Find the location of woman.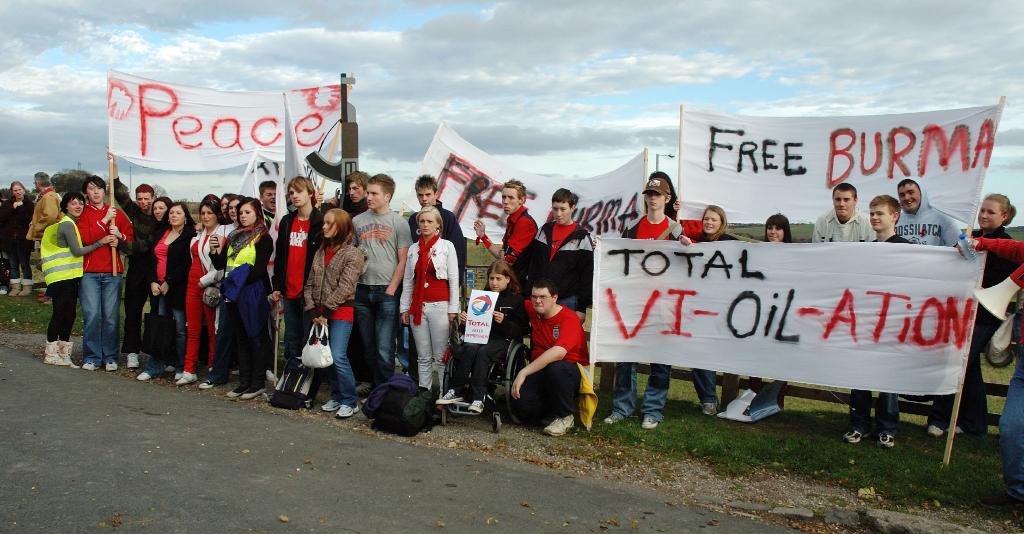
Location: (left=147, top=195, right=173, bottom=241).
